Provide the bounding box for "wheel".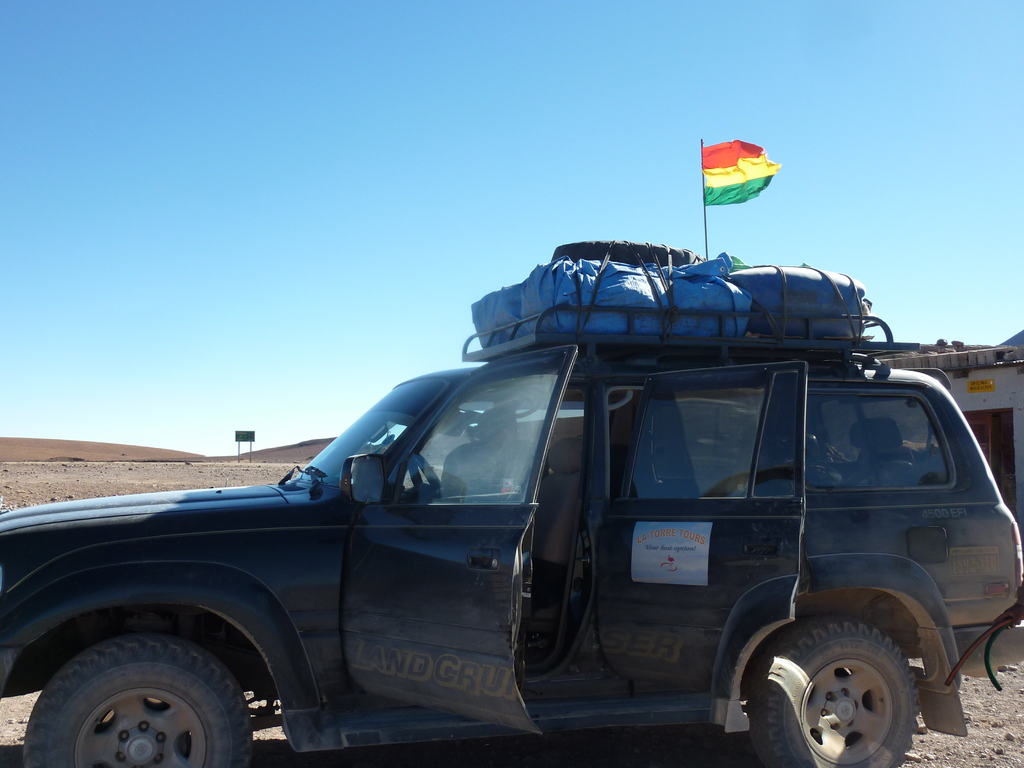
{"x1": 746, "y1": 613, "x2": 918, "y2": 767}.
